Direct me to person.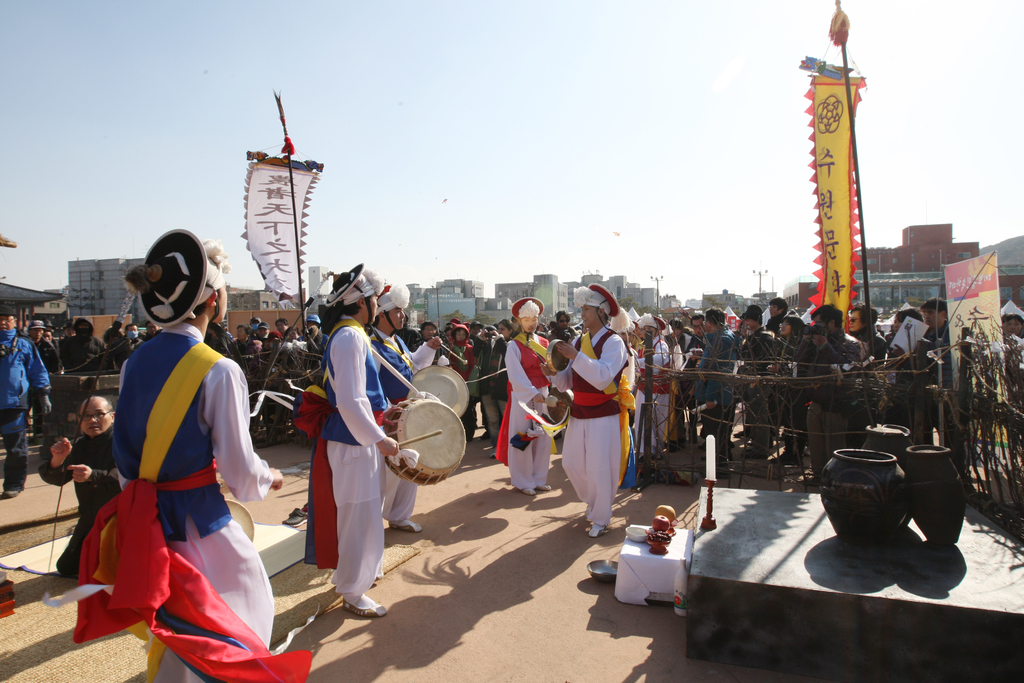
Direction: (333, 259, 410, 619).
